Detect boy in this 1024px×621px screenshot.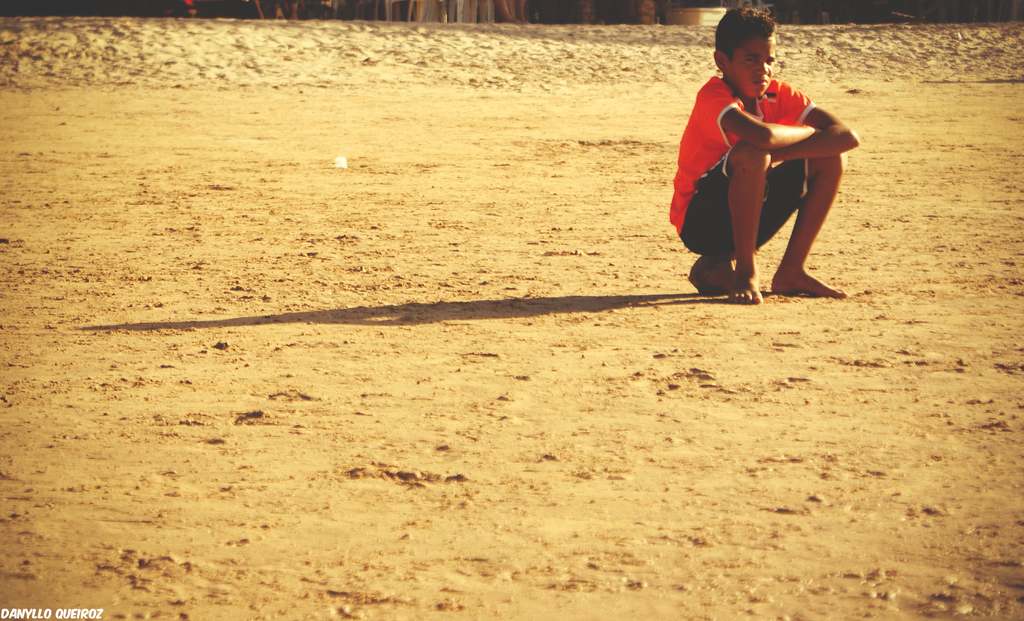
Detection: [left=660, top=19, right=865, bottom=302].
